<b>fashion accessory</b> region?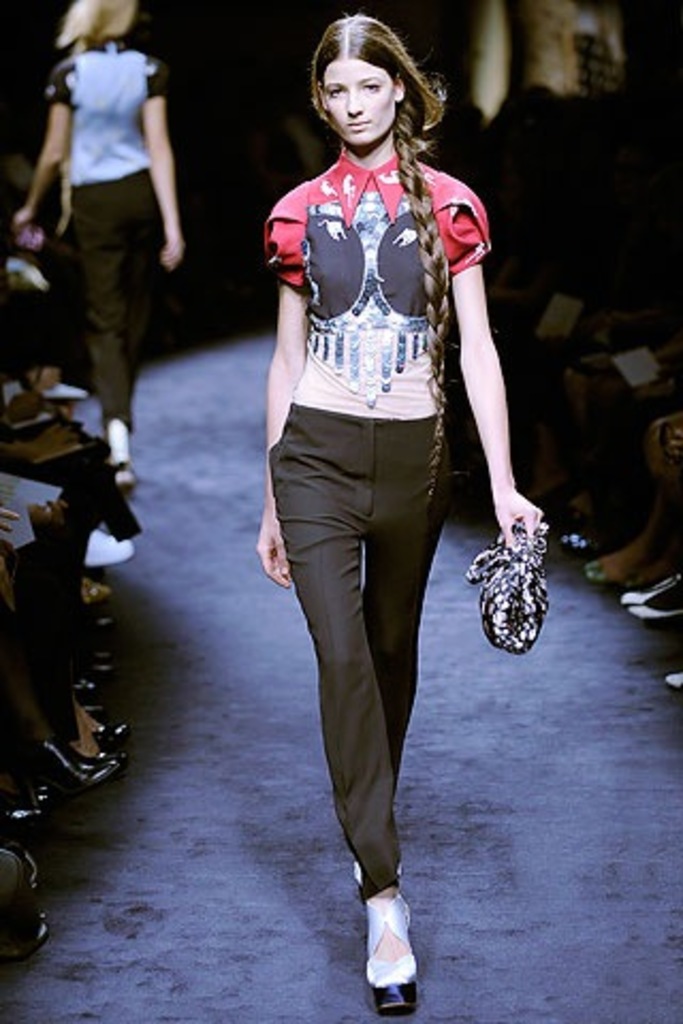
{"left": 365, "top": 885, "right": 423, "bottom": 1015}
